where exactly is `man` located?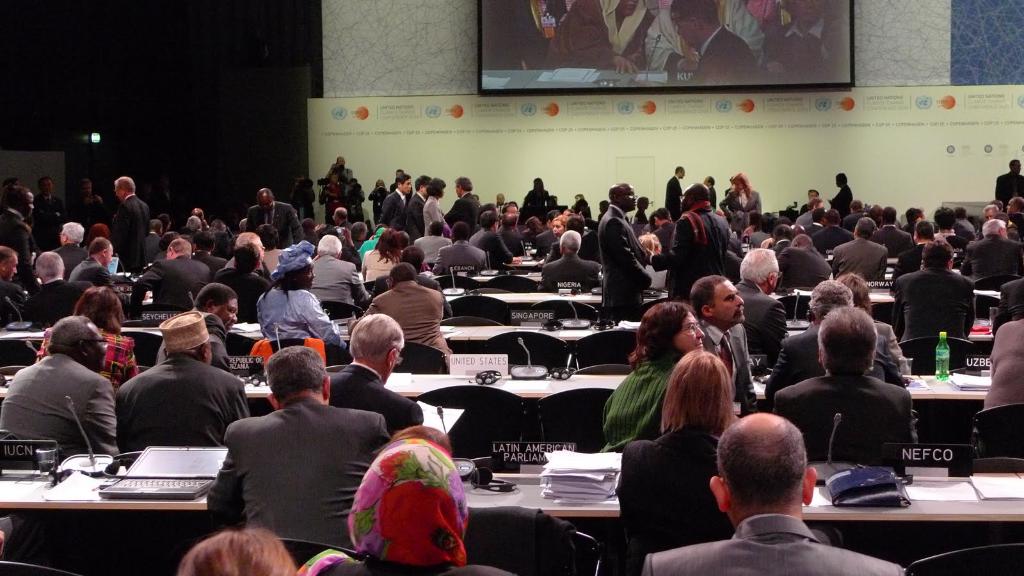
Its bounding box is locate(113, 303, 253, 447).
